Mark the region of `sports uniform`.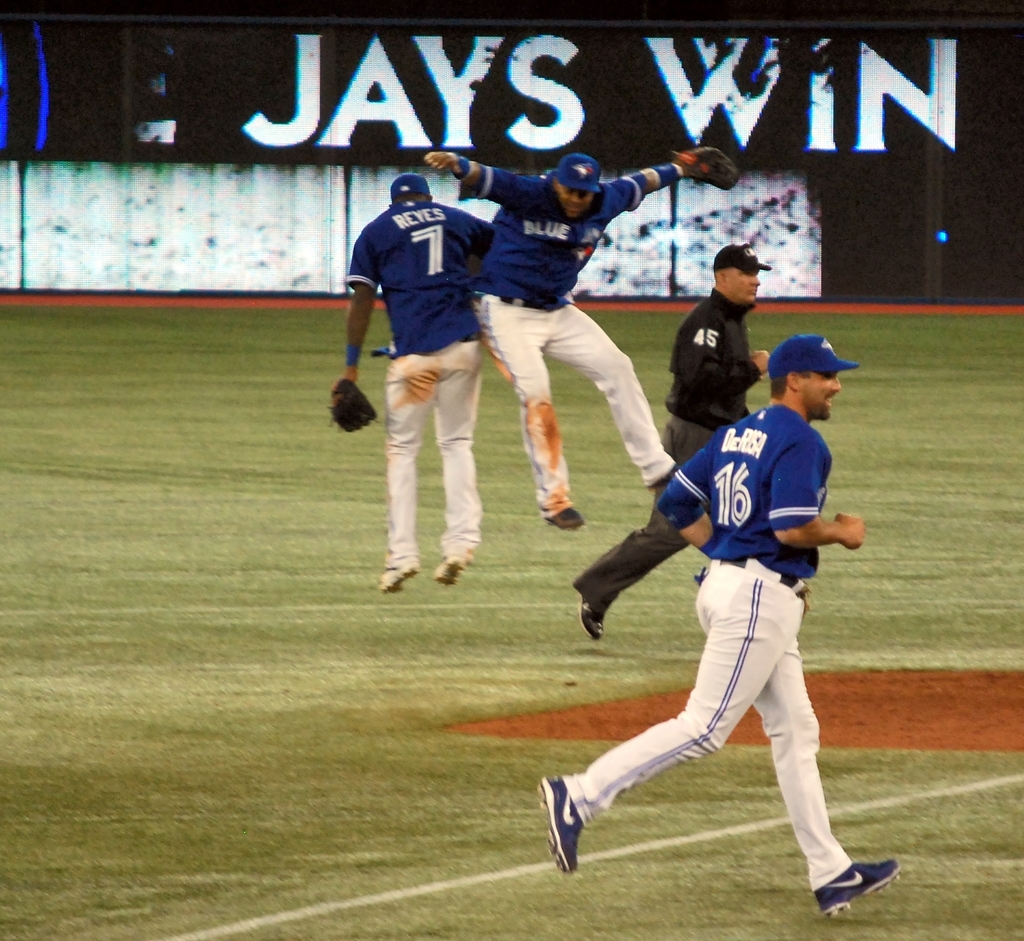
Region: select_region(451, 142, 735, 534).
